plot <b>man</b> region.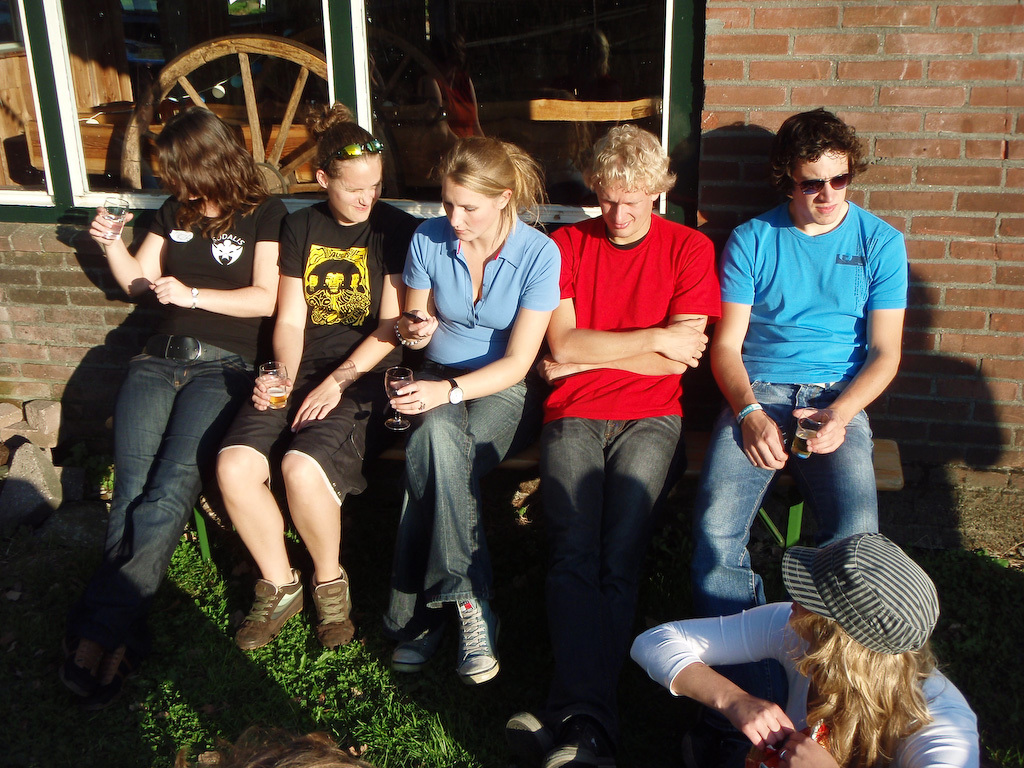
Plotted at 525/123/728/740.
